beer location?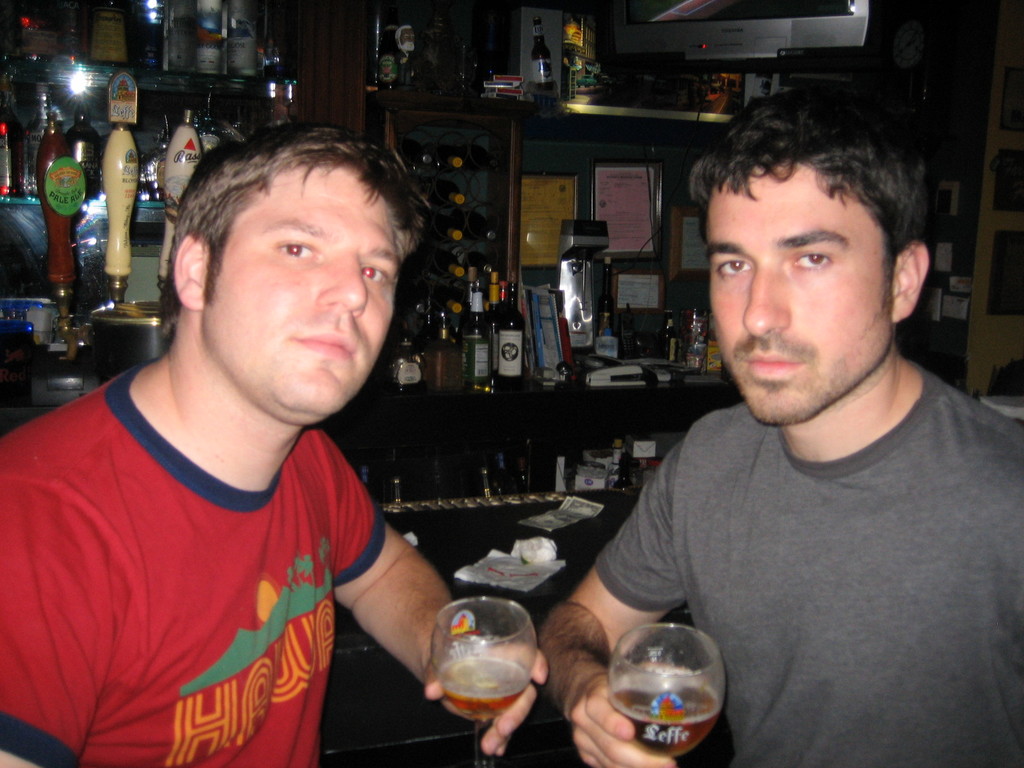
(606,671,719,760)
